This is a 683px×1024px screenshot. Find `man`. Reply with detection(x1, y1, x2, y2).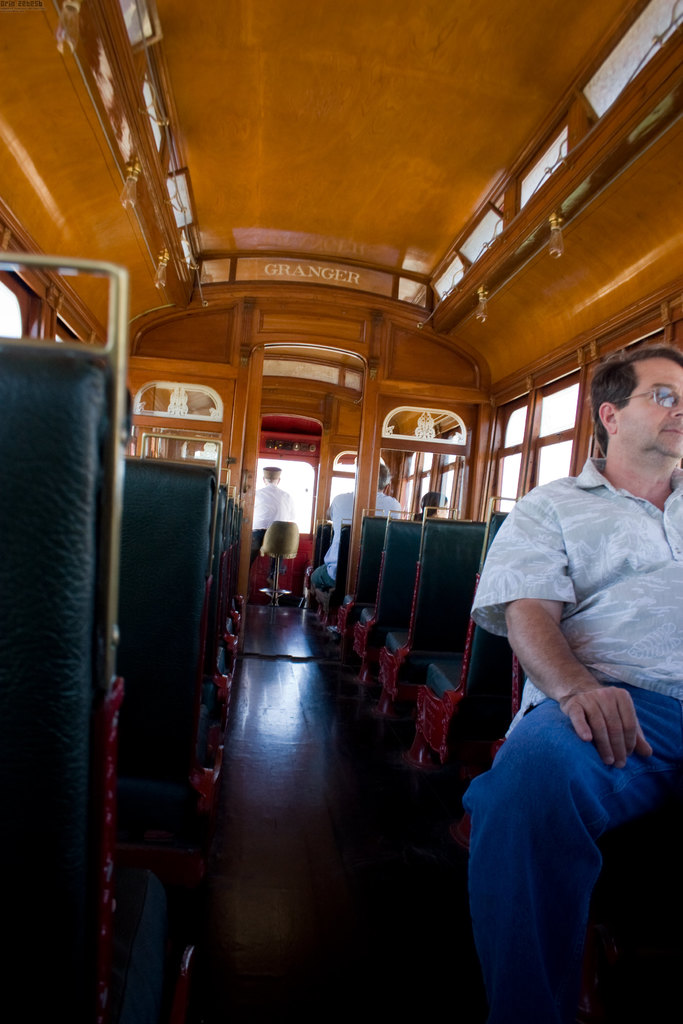
detection(452, 382, 677, 990).
